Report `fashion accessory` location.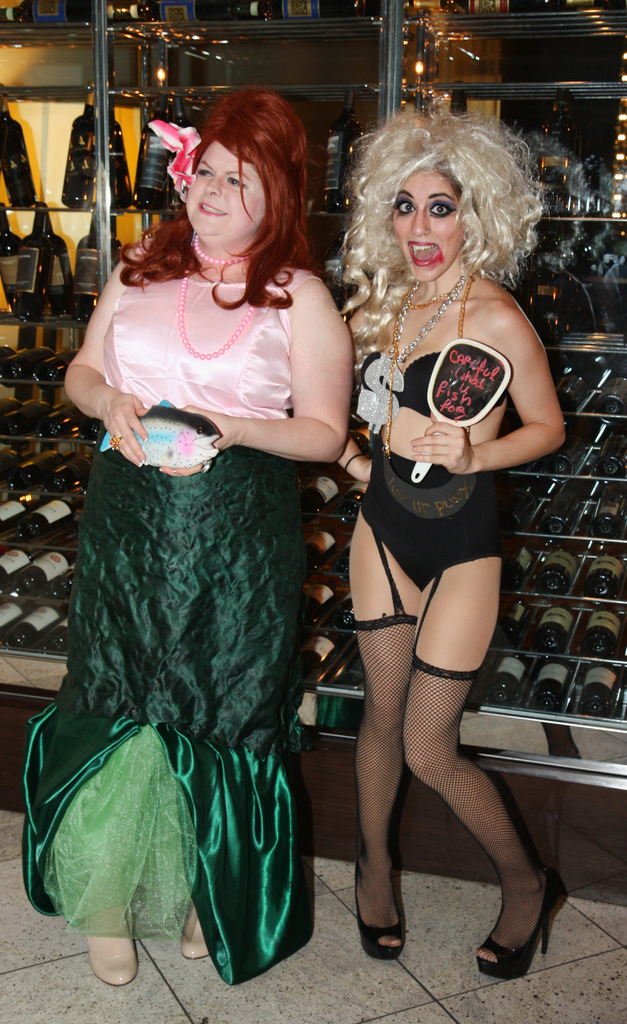
Report: {"x1": 180, "y1": 232, "x2": 267, "y2": 362}.
